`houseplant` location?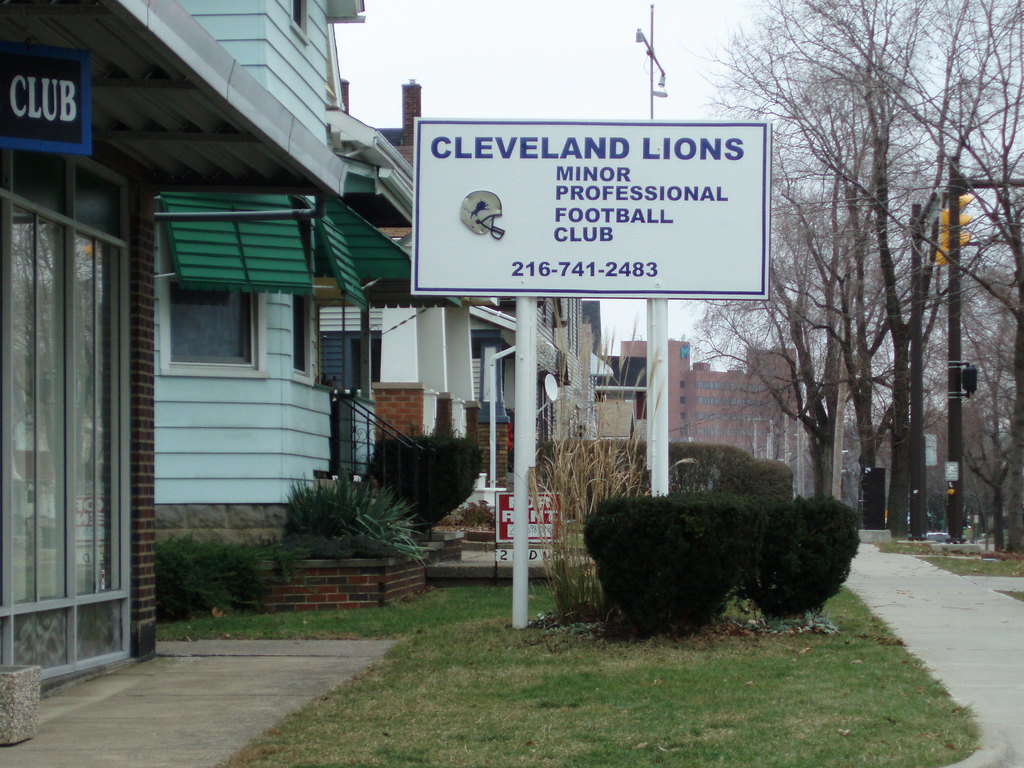
rect(239, 470, 430, 614)
